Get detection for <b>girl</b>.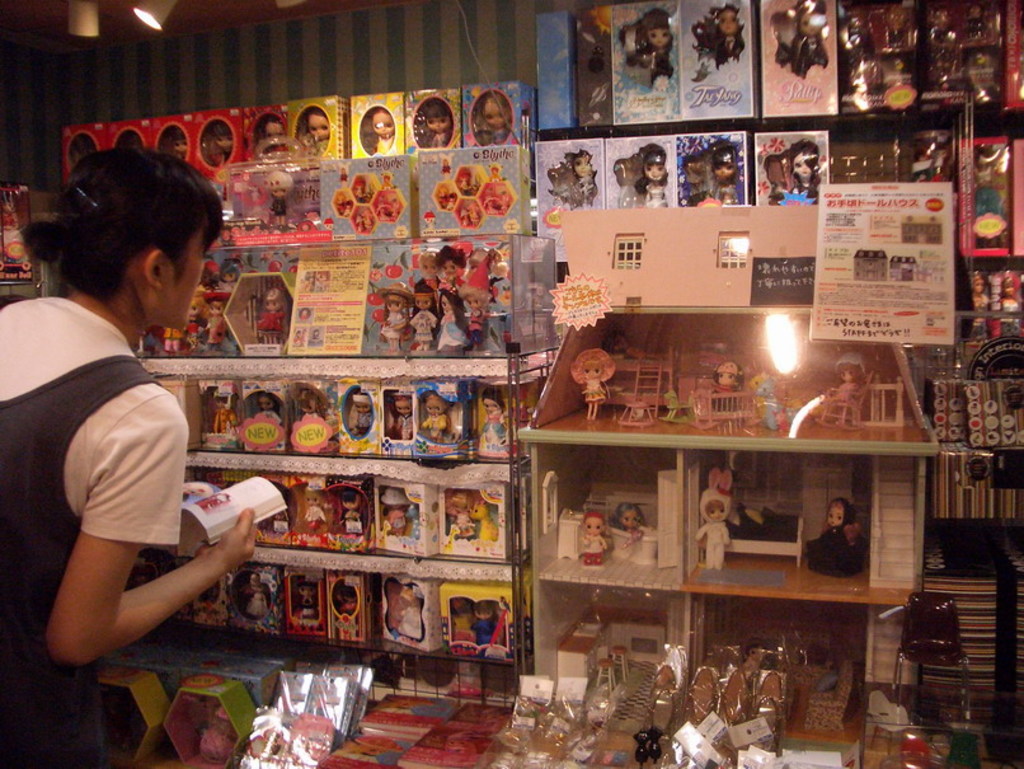
Detection: locate(709, 142, 737, 192).
